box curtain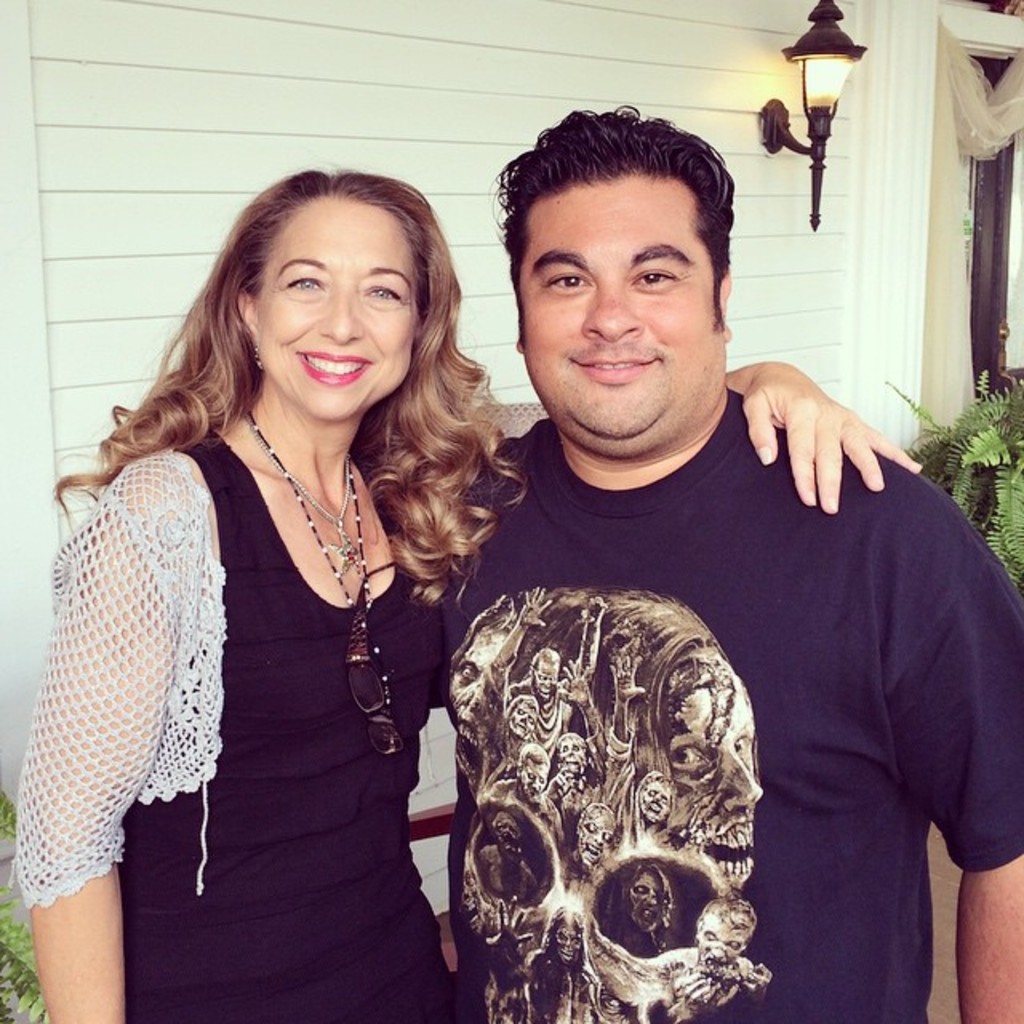
918 8 1022 445
